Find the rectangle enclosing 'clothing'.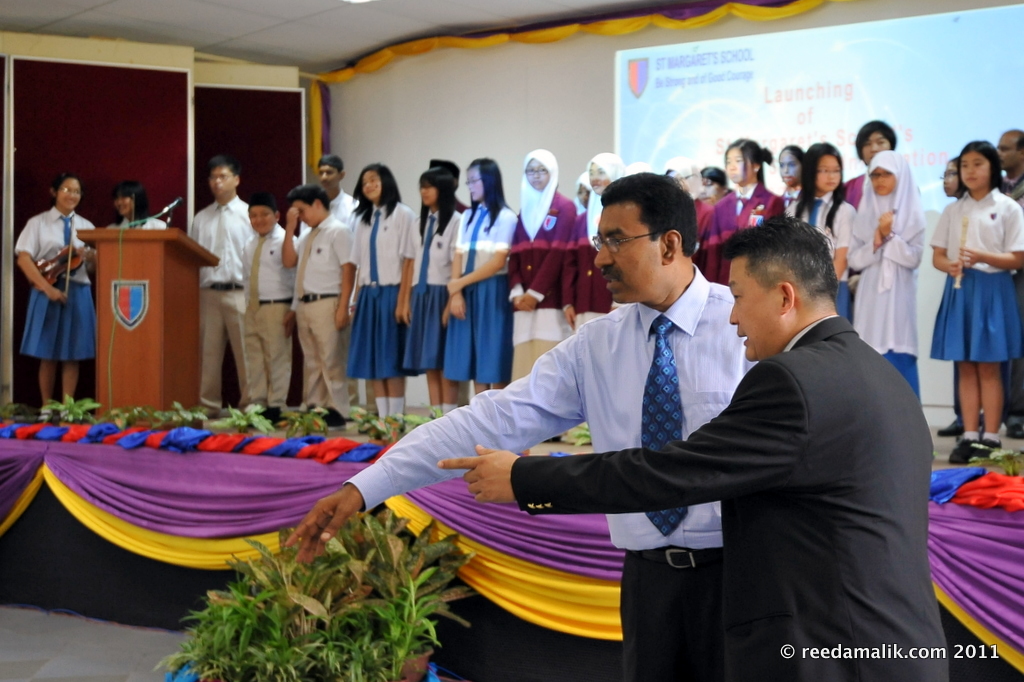
(x1=352, y1=193, x2=429, y2=383).
